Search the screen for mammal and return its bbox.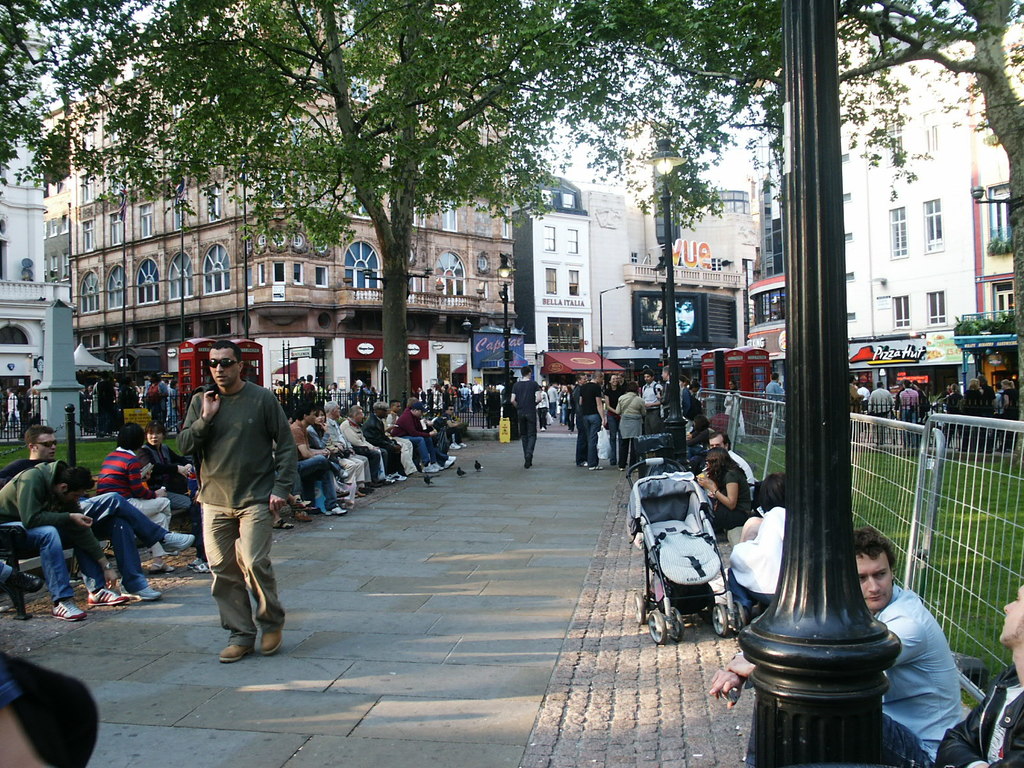
Found: Rect(139, 422, 195, 515).
